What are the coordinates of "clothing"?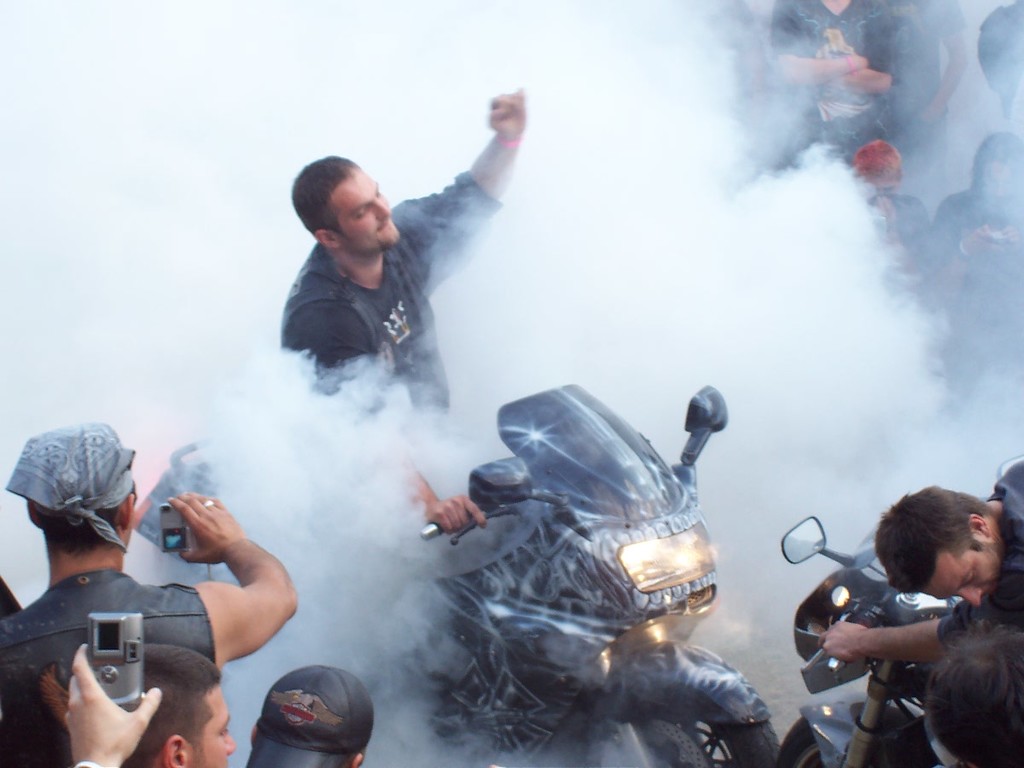
(265, 131, 528, 433).
